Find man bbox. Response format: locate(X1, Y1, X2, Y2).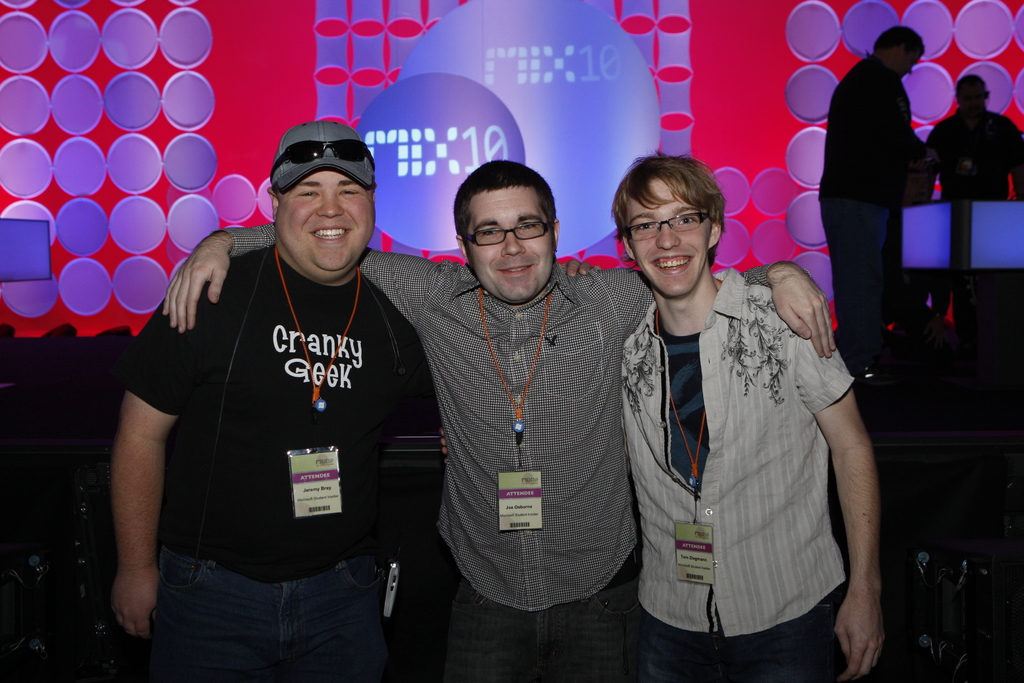
locate(103, 118, 452, 682).
